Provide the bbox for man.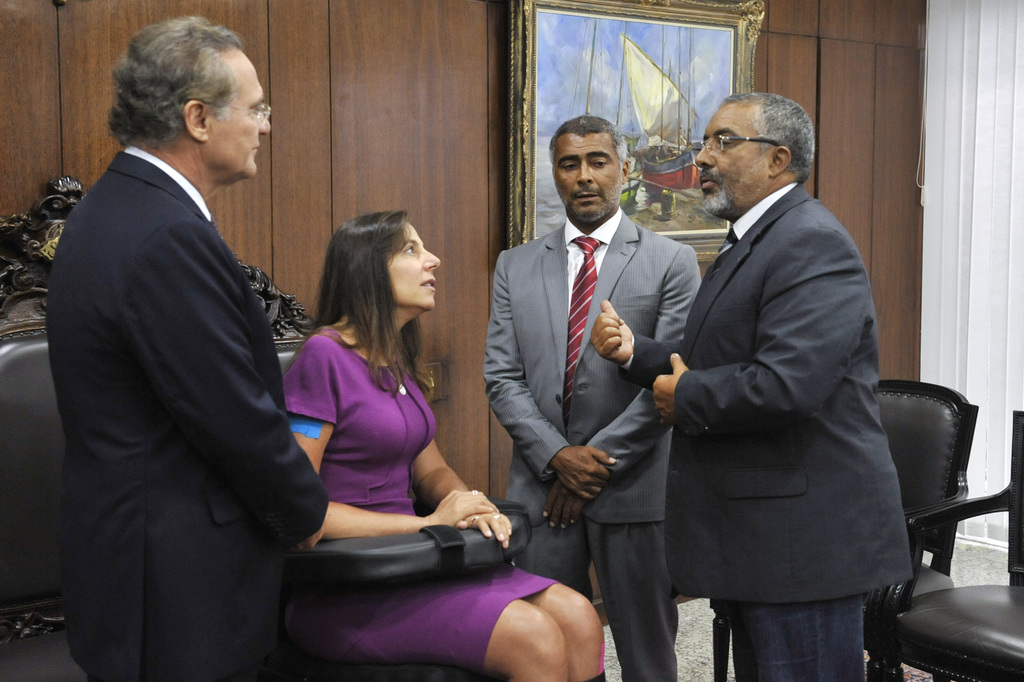
box=[646, 49, 929, 681].
